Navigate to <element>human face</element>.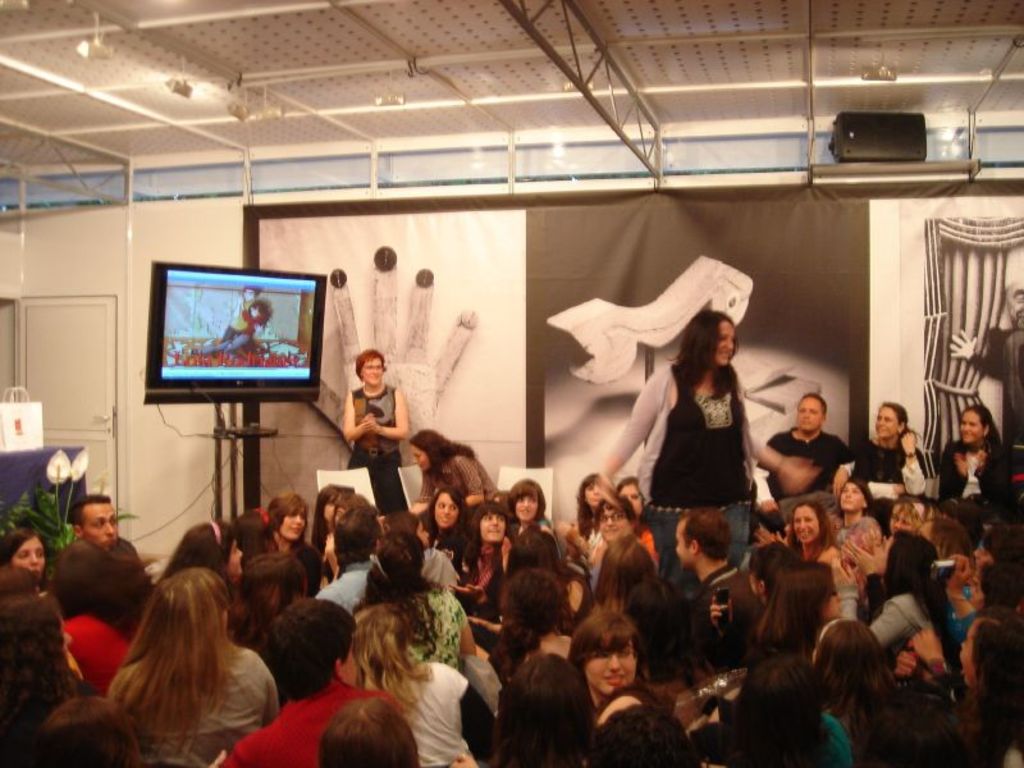
Navigation target: 515 493 538 517.
